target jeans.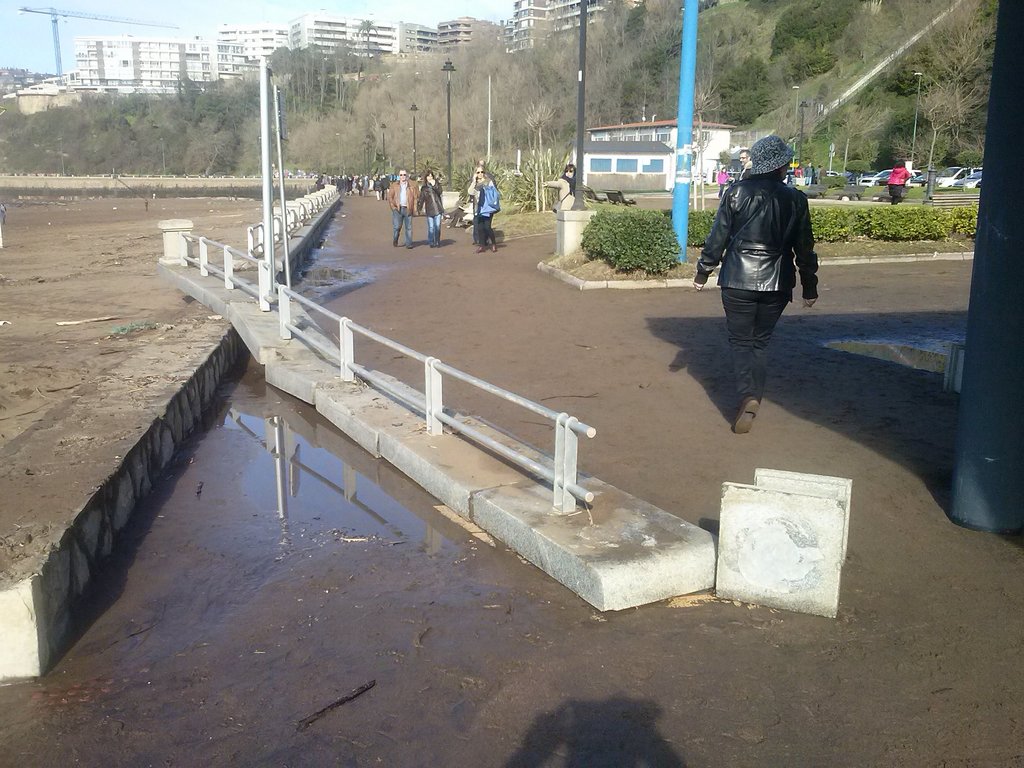
Target region: box=[392, 205, 412, 246].
